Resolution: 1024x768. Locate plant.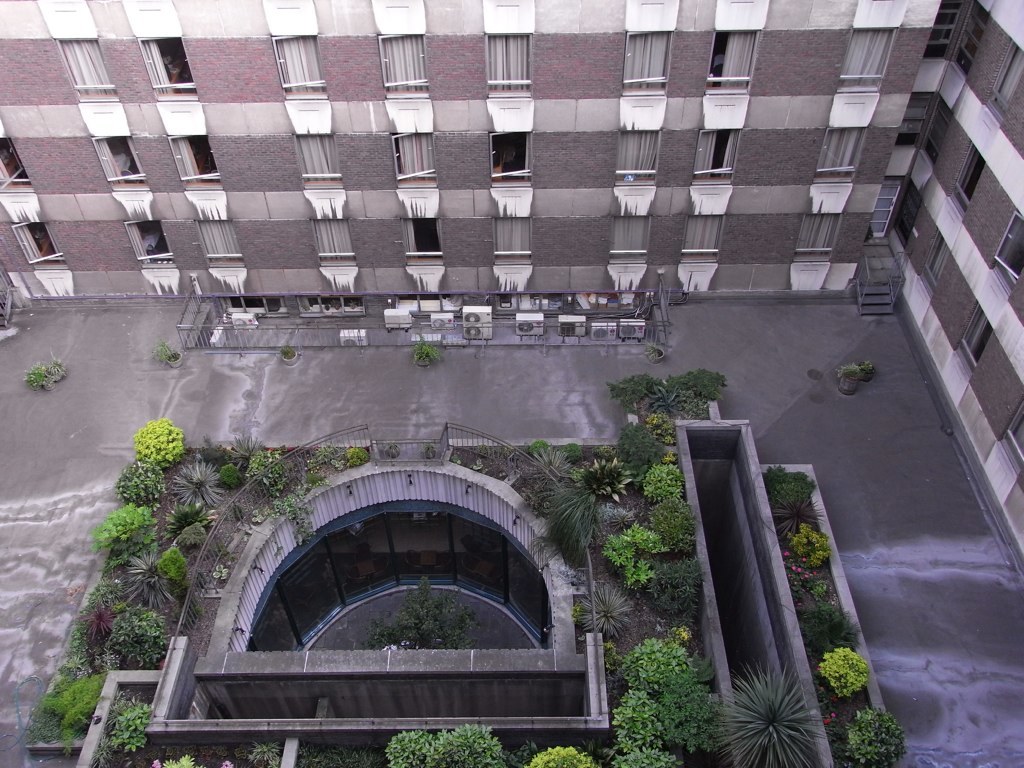
598:525:658:590.
